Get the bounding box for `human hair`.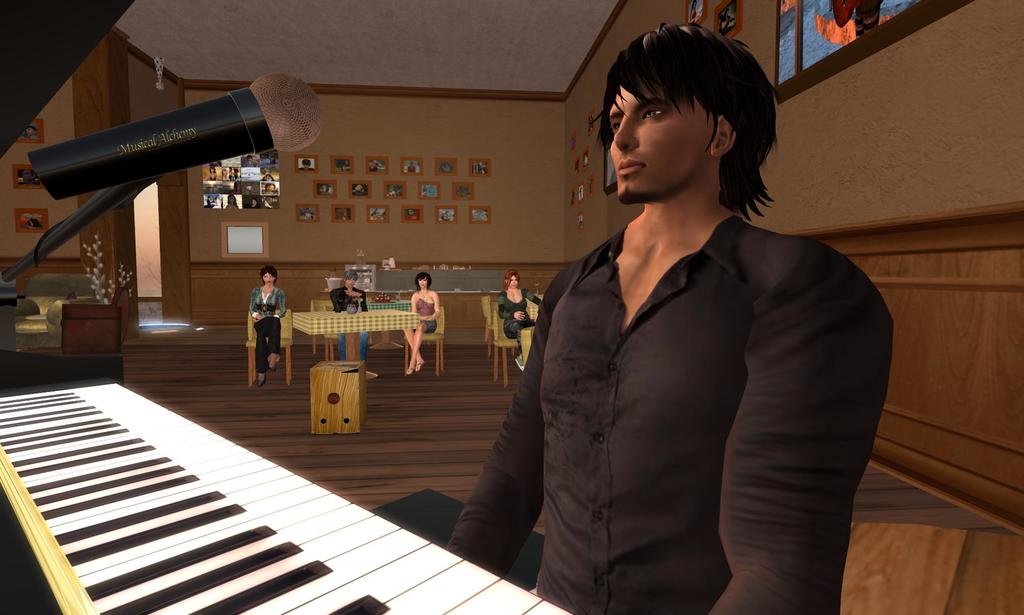
(left=502, top=270, right=521, bottom=292).
